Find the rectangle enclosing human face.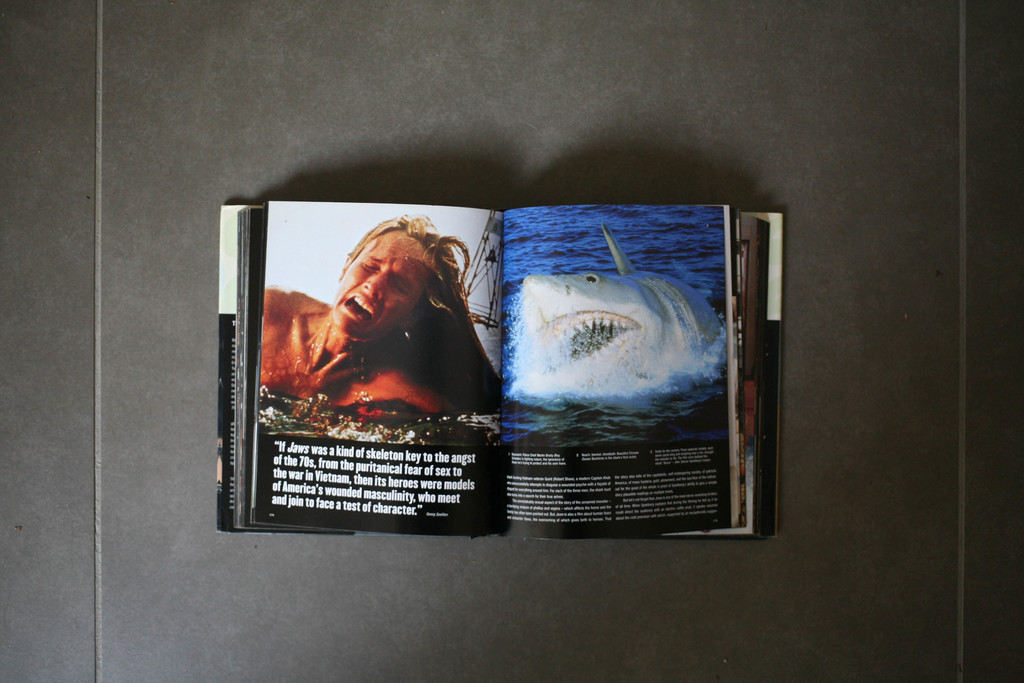
bbox(323, 231, 437, 340).
